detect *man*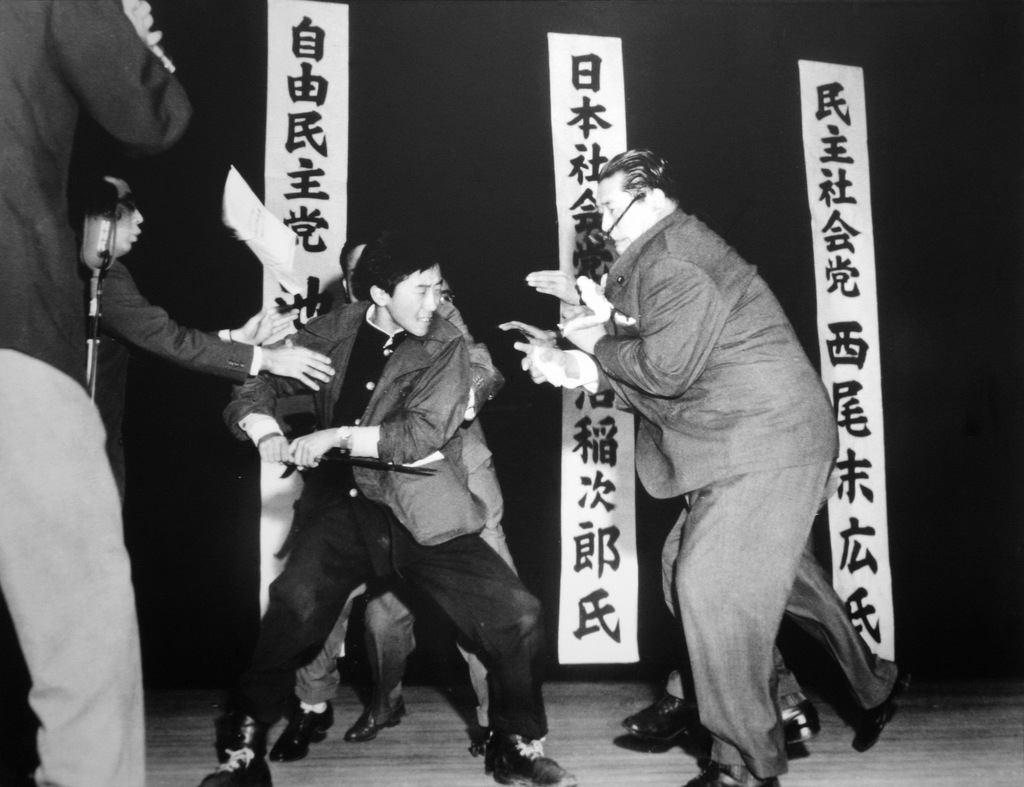
[500,272,900,755]
